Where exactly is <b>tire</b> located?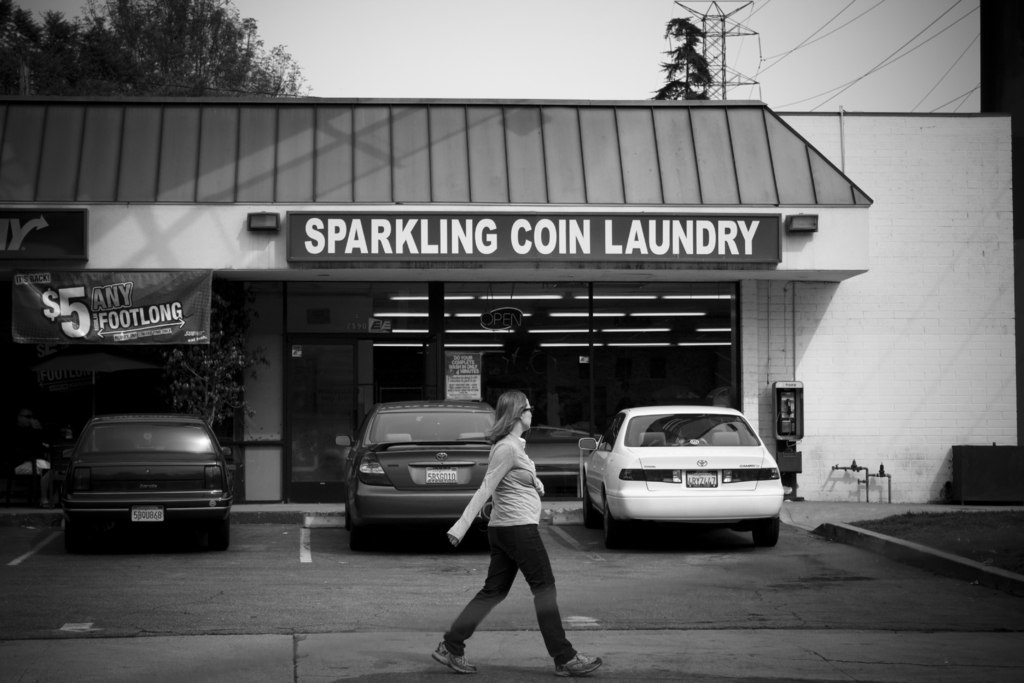
Its bounding box is 593/485/620/538.
